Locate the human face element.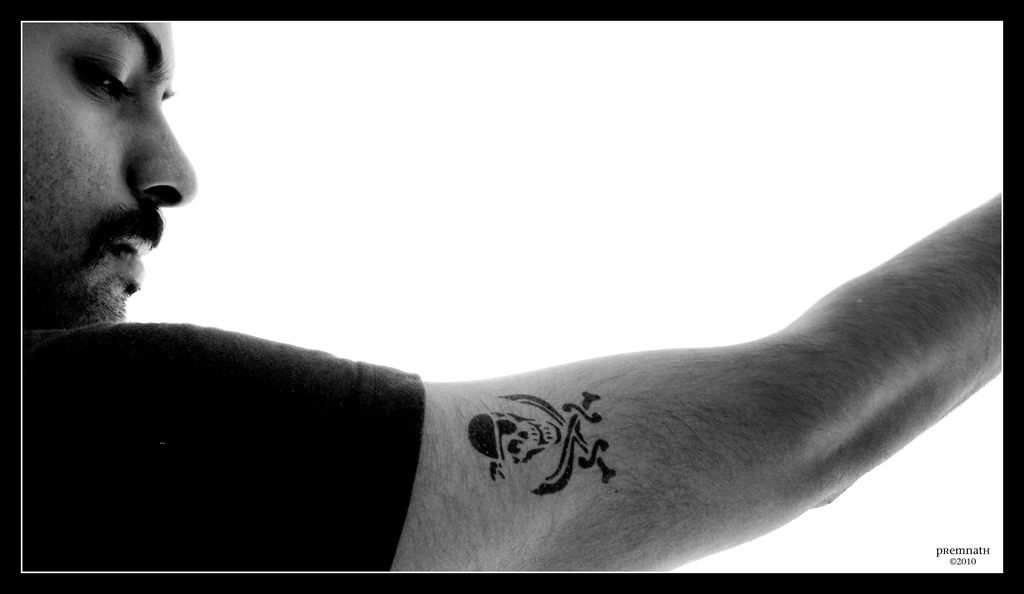
Element bbox: detection(20, 12, 198, 326).
